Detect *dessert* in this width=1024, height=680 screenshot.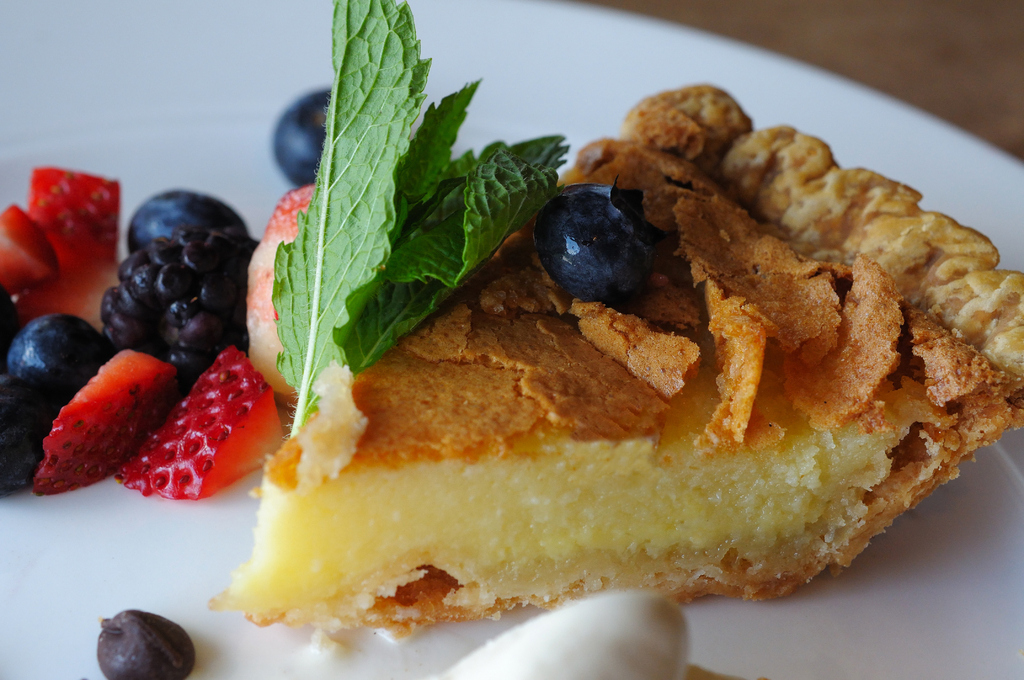
Detection: [7, 0, 1020, 678].
